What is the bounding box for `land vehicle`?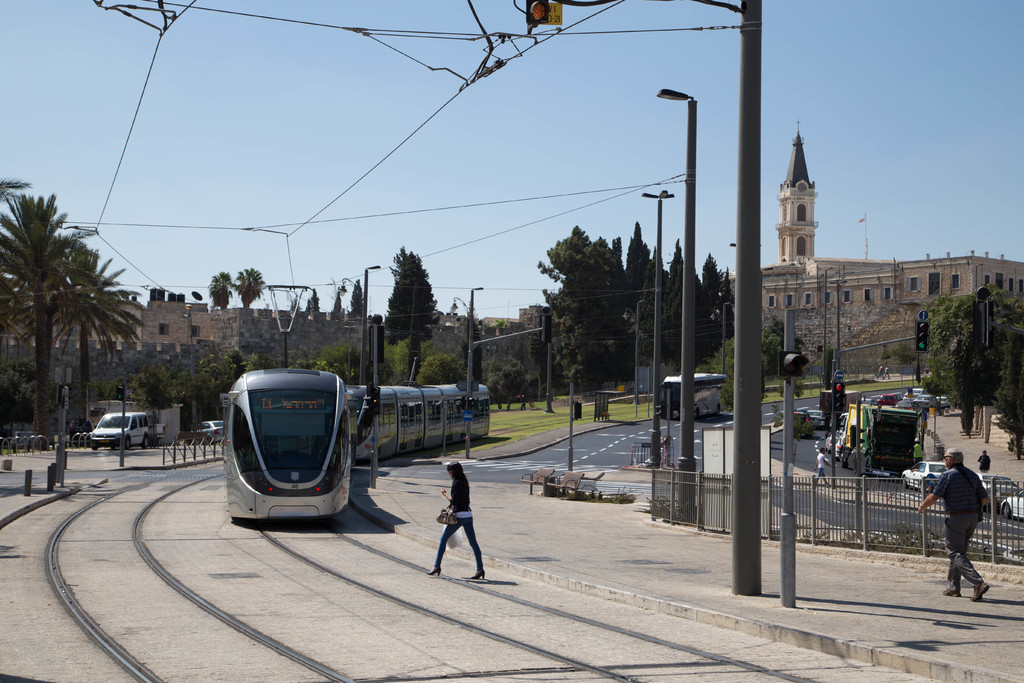
[221, 359, 490, 522].
